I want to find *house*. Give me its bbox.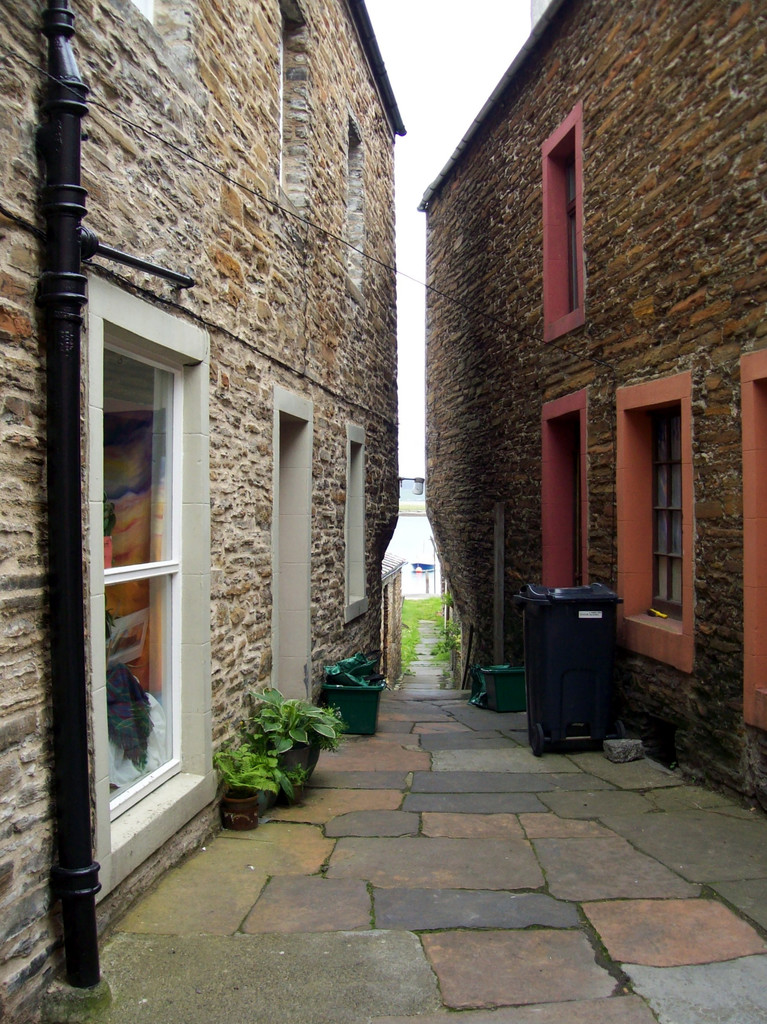
[1,0,411,1023].
